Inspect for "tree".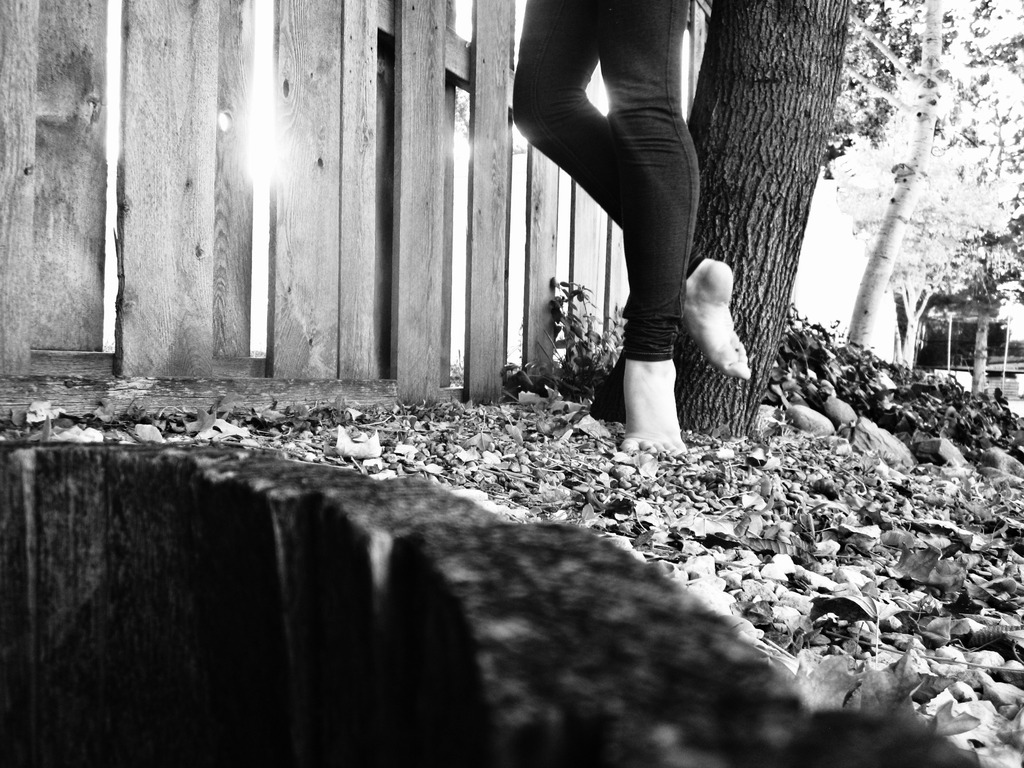
Inspection: bbox(600, 0, 854, 444).
